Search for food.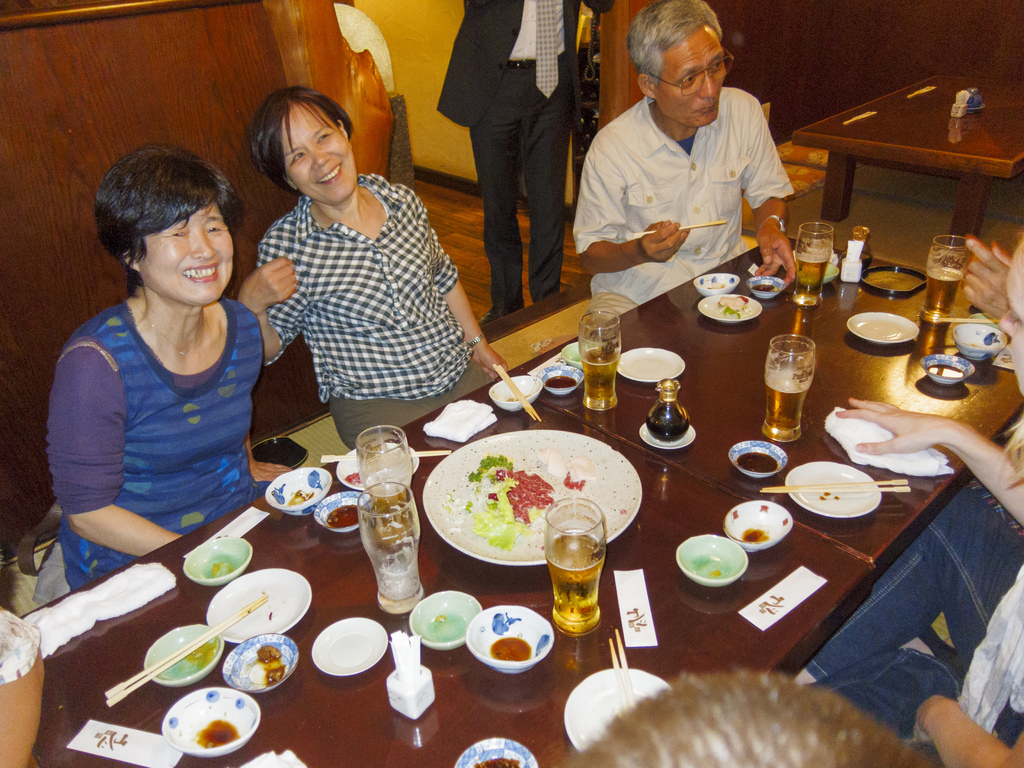
Found at 287,486,314,504.
